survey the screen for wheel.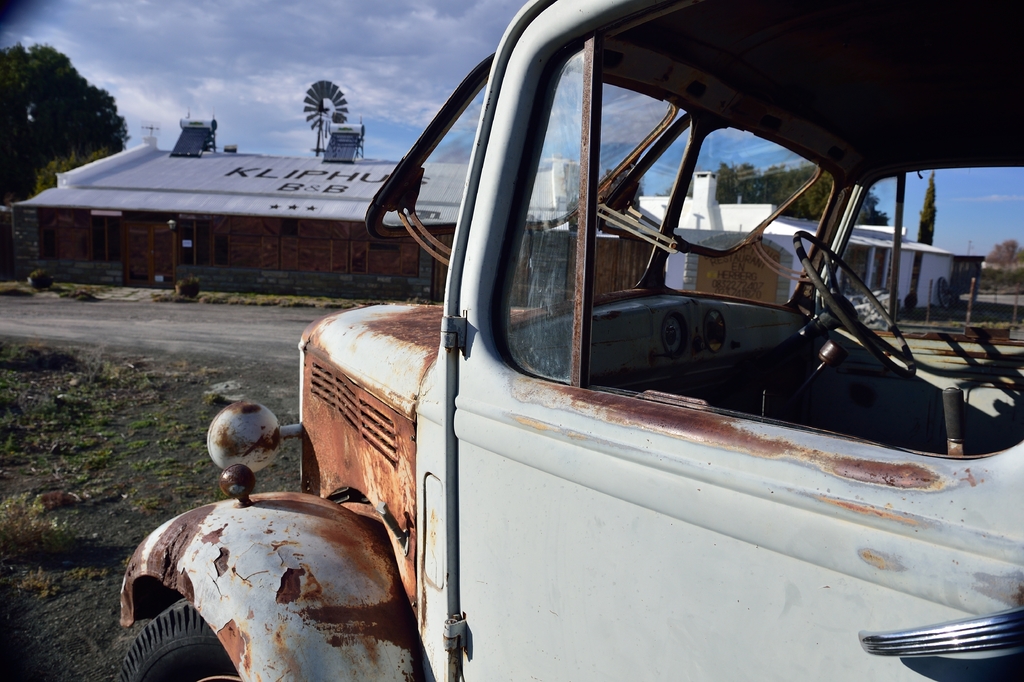
Survey found: <bbox>136, 583, 200, 672</bbox>.
